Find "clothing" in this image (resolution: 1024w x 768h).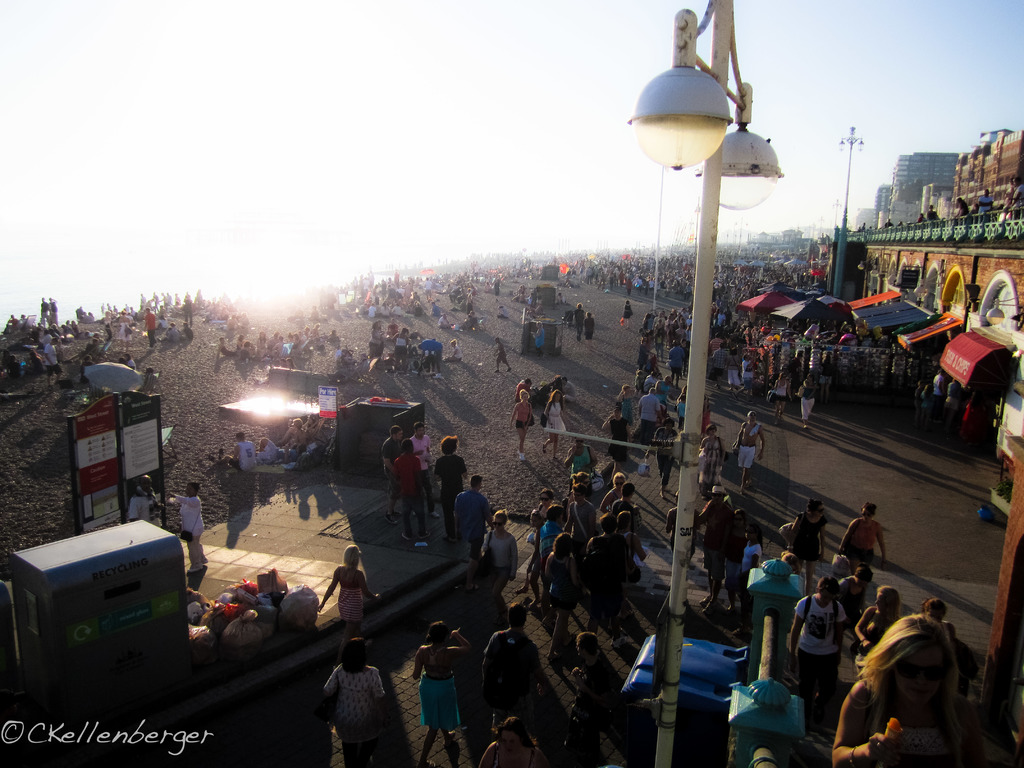
x1=737 y1=536 x2=769 y2=585.
